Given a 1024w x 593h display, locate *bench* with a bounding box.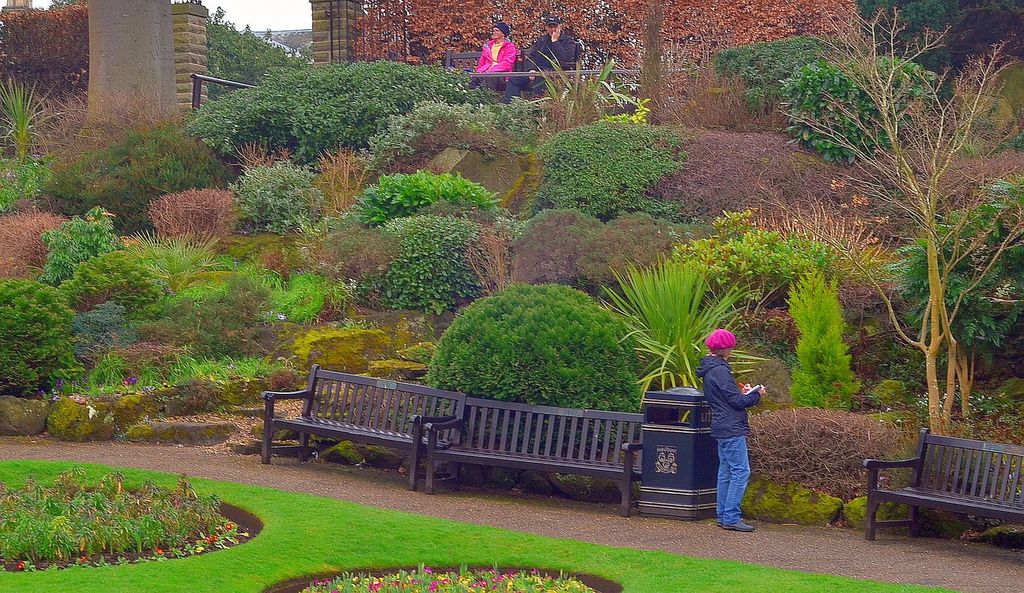
Located: detection(862, 426, 1017, 543).
